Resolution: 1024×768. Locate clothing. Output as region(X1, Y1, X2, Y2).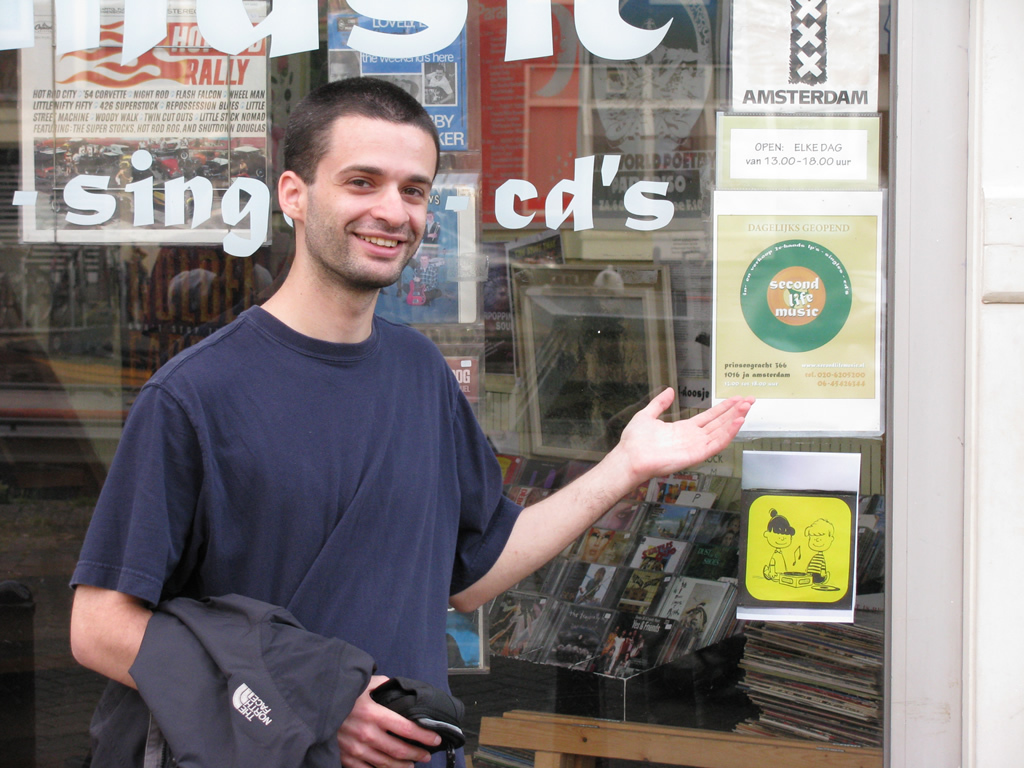
region(80, 593, 379, 767).
